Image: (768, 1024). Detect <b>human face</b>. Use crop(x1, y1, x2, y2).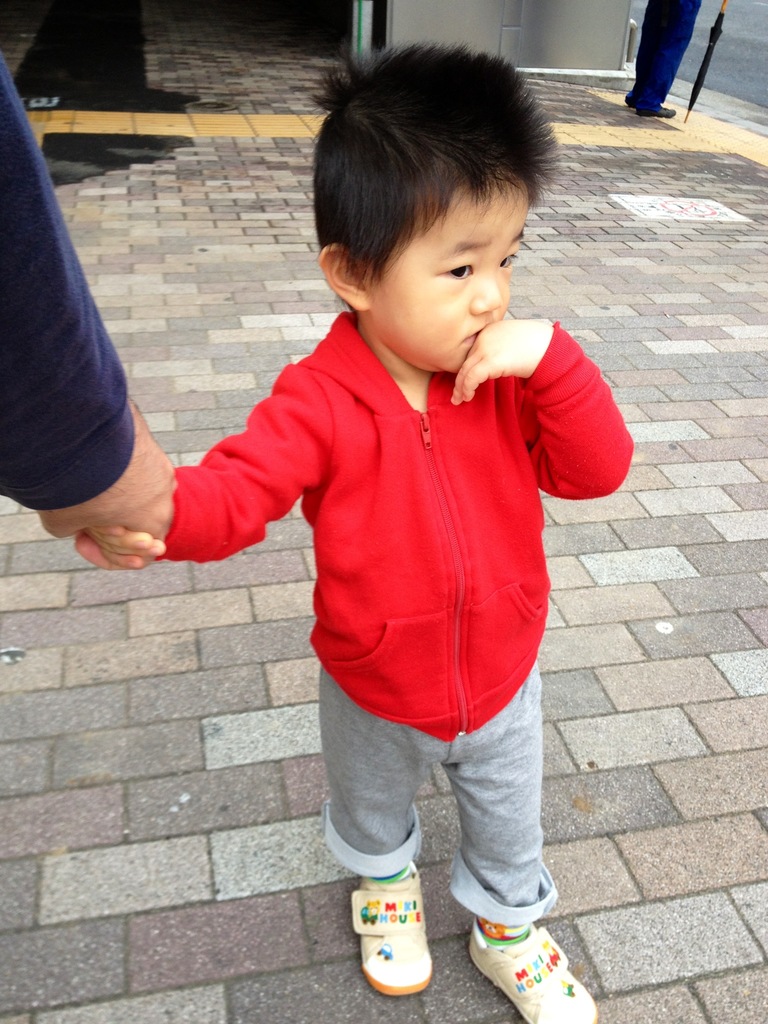
crop(364, 171, 525, 377).
